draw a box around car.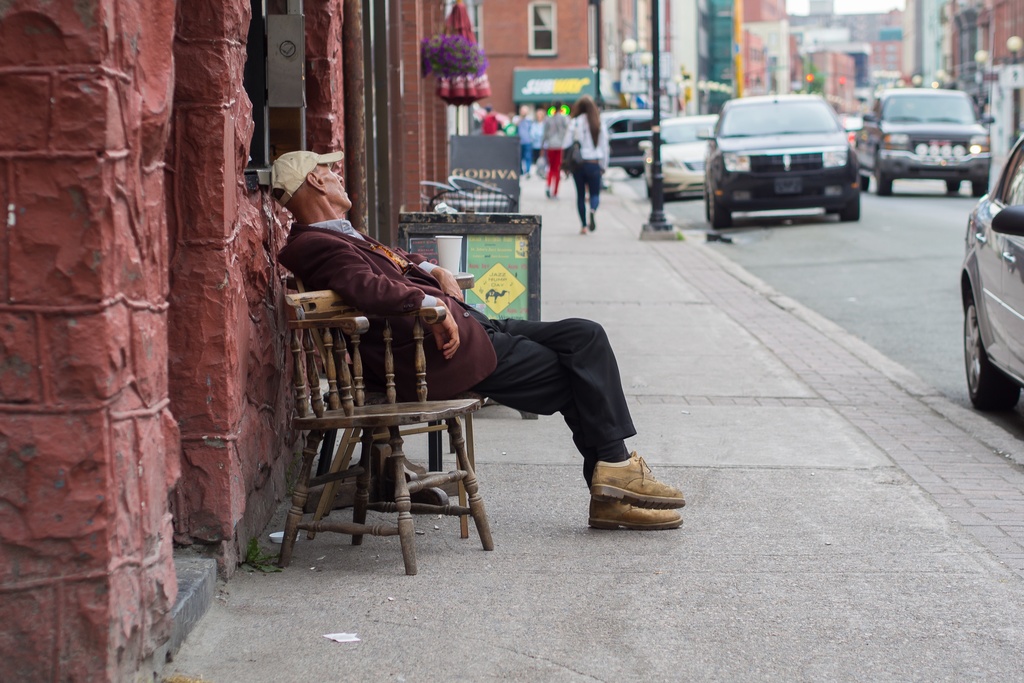
select_region(543, 106, 672, 175).
